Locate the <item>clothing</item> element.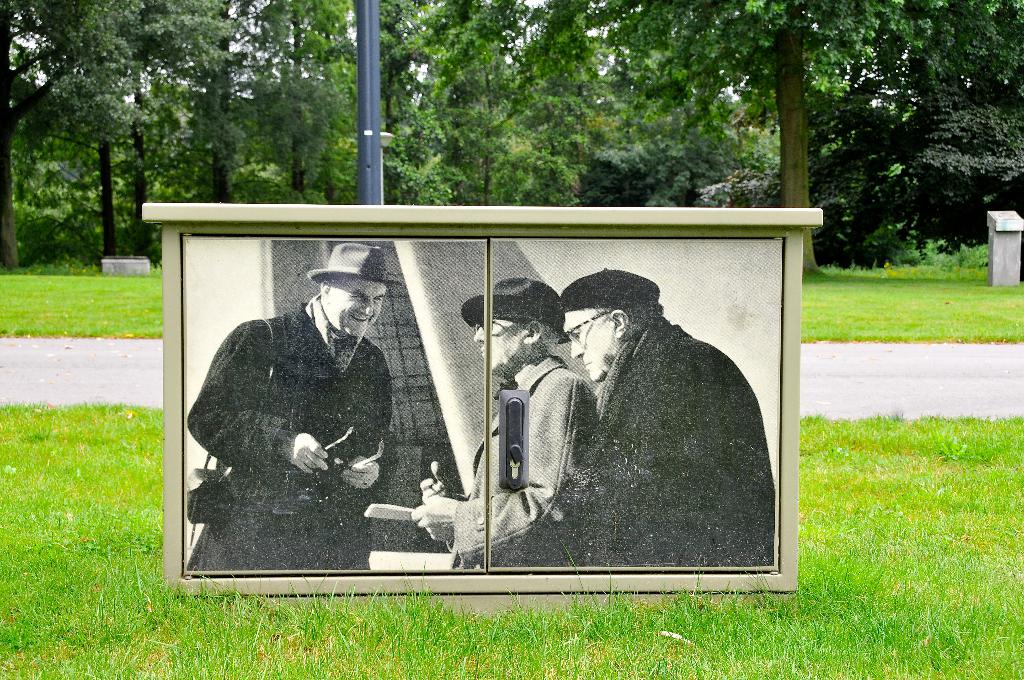
Element bbox: box=[186, 295, 400, 567].
